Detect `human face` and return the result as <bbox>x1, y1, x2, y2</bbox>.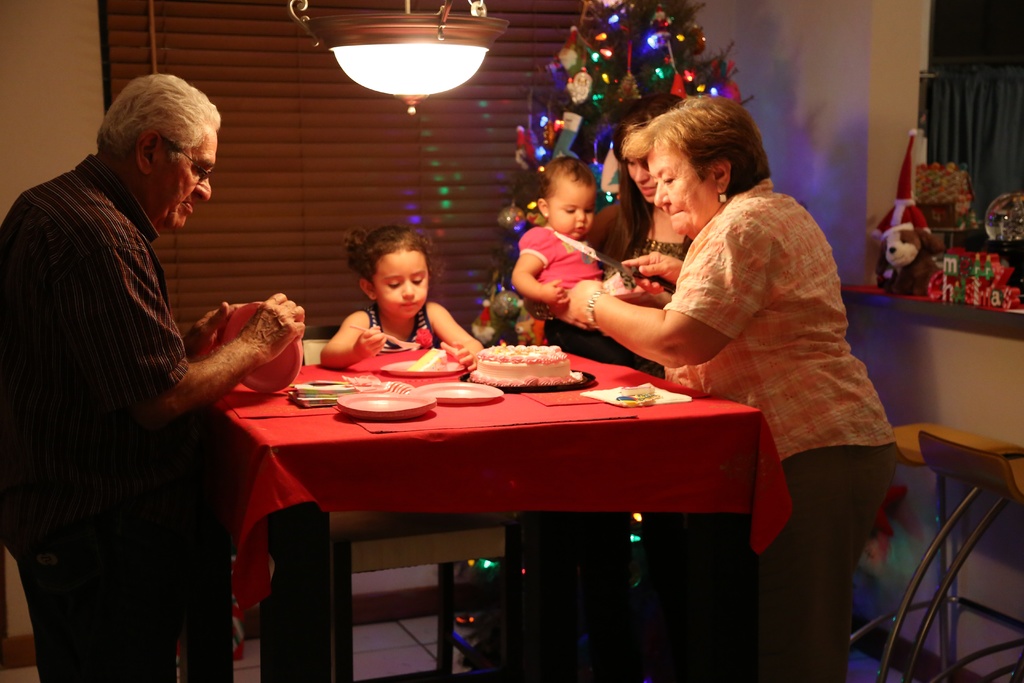
<bbox>543, 174, 604, 242</bbox>.
